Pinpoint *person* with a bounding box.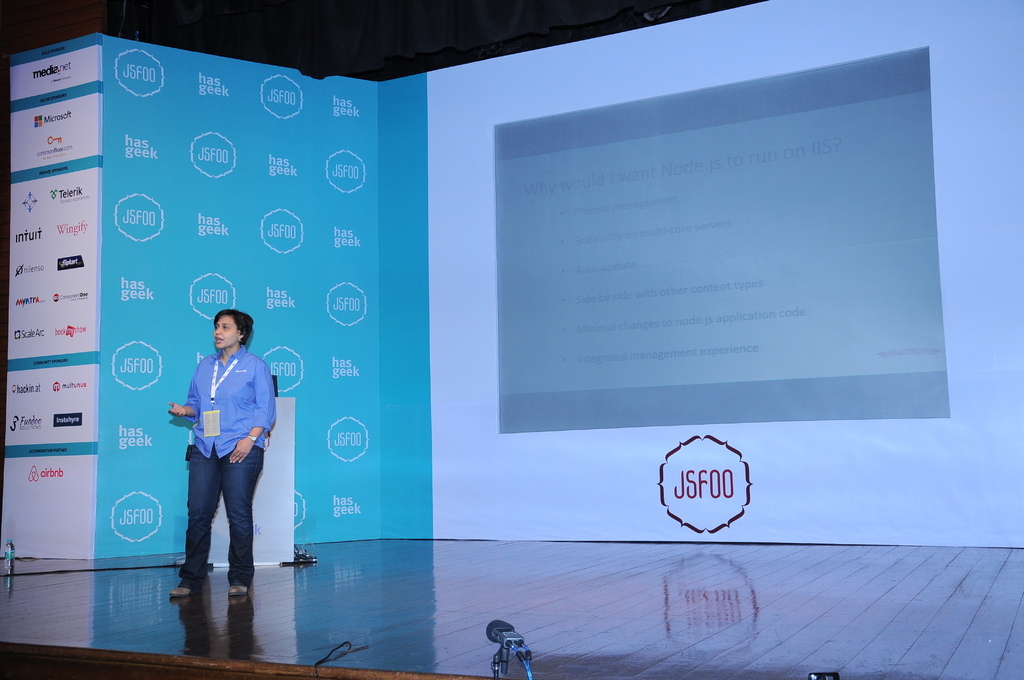
168,303,278,597.
